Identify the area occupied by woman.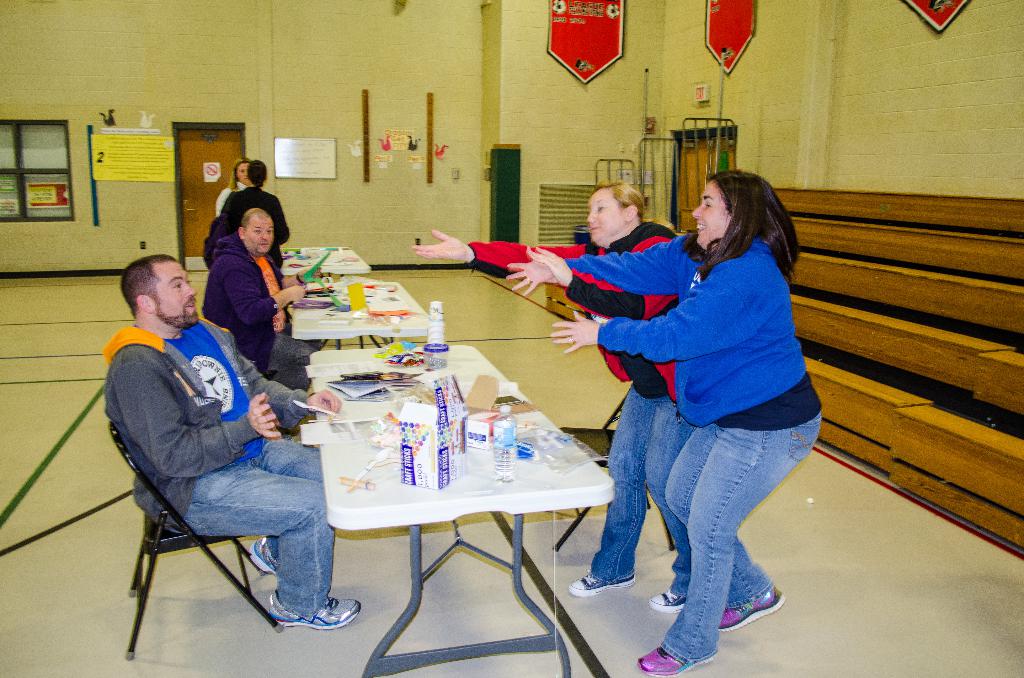
Area: bbox=(211, 157, 294, 277).
